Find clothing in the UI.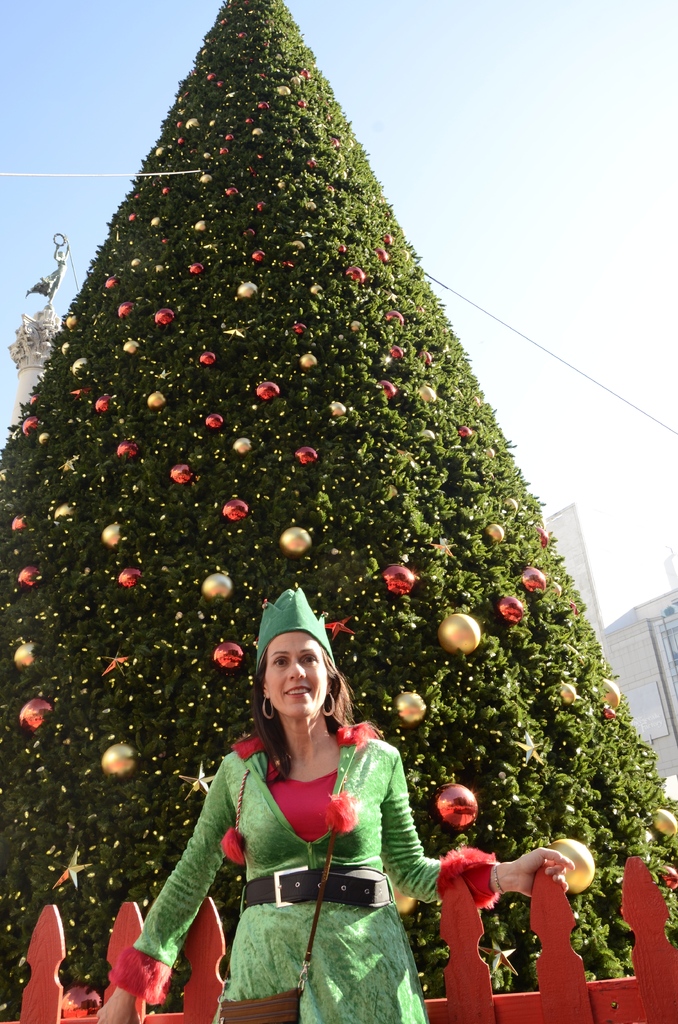
UI element at [x1=184, y1=699, x2=433, y2=1004].
